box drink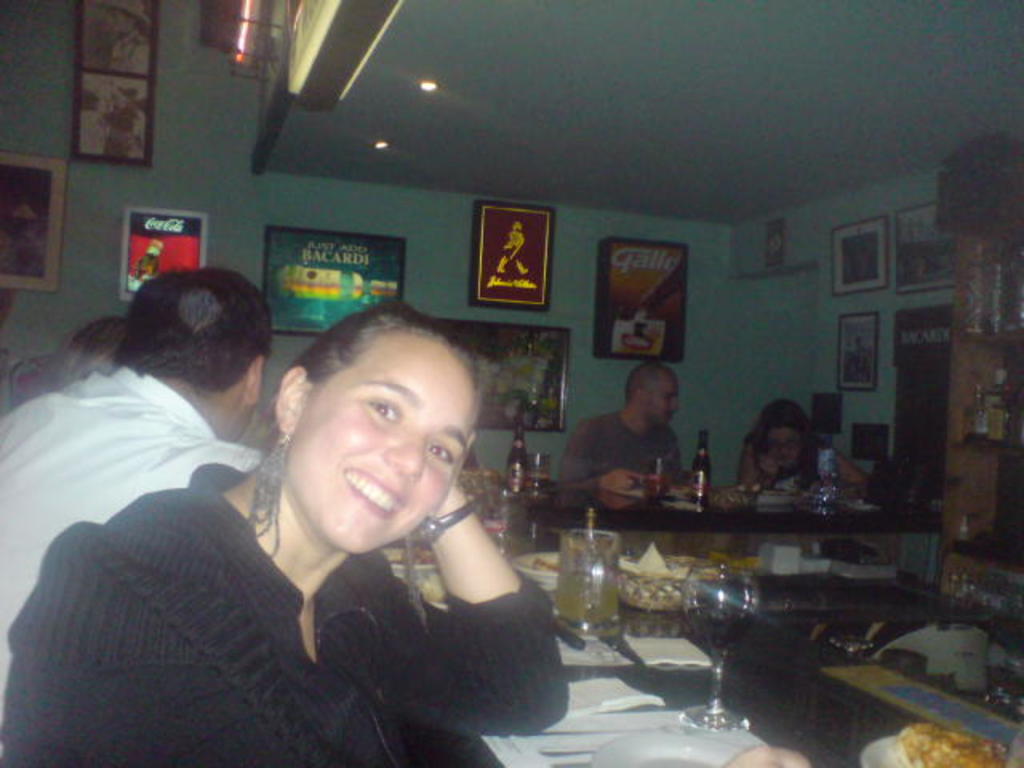
[650,480,666,501]
